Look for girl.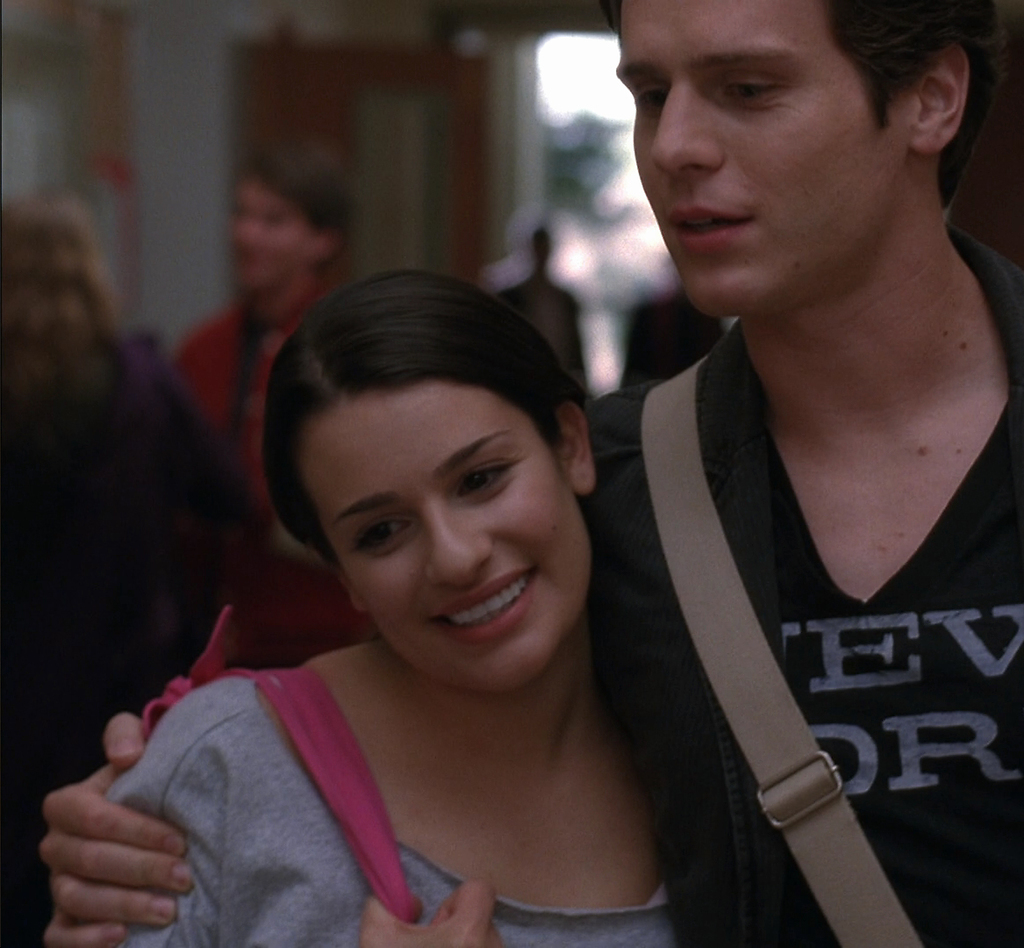
Found: region(104, 266, 677, 946).
